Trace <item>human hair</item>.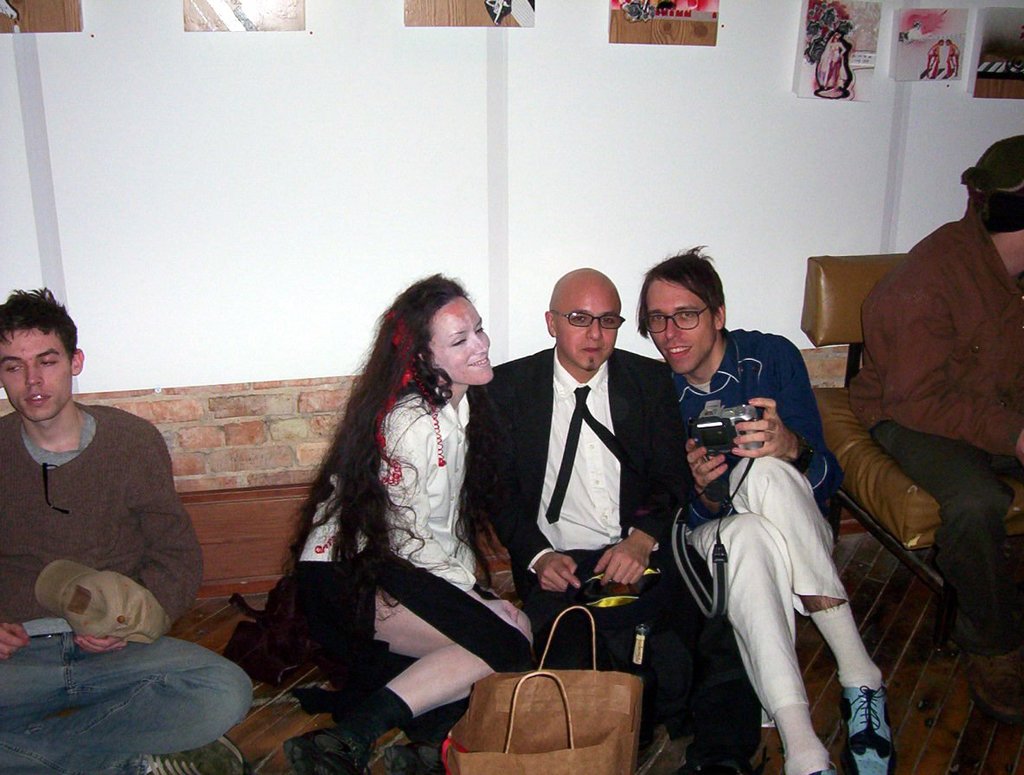
Traced to [648, 249, 743, 352].
